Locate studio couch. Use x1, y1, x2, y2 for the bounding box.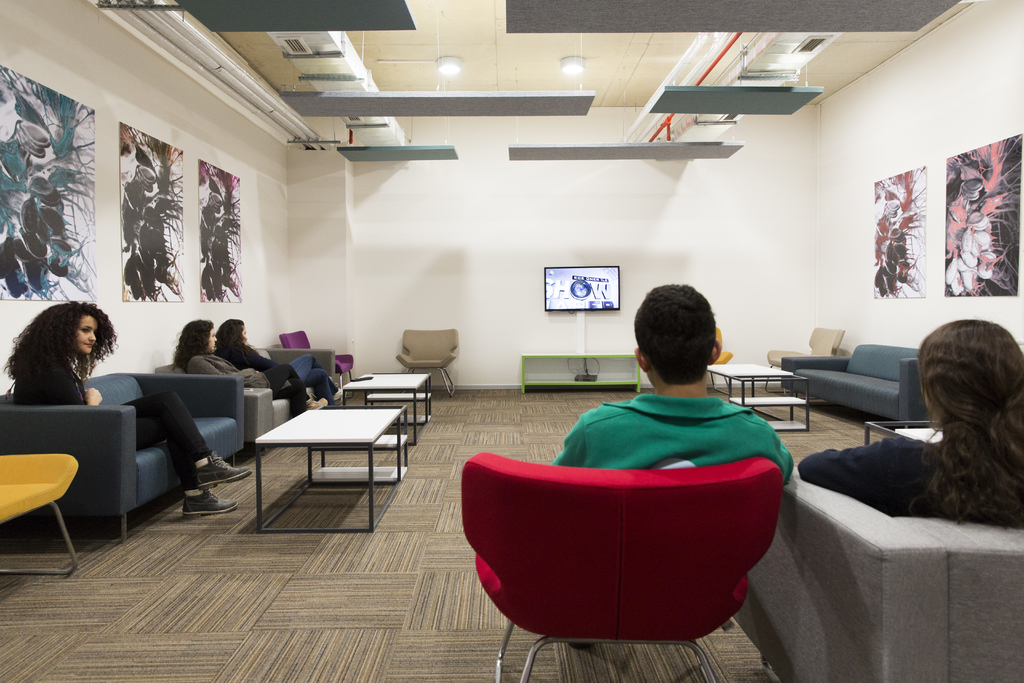
3, 364, 257, 540.
